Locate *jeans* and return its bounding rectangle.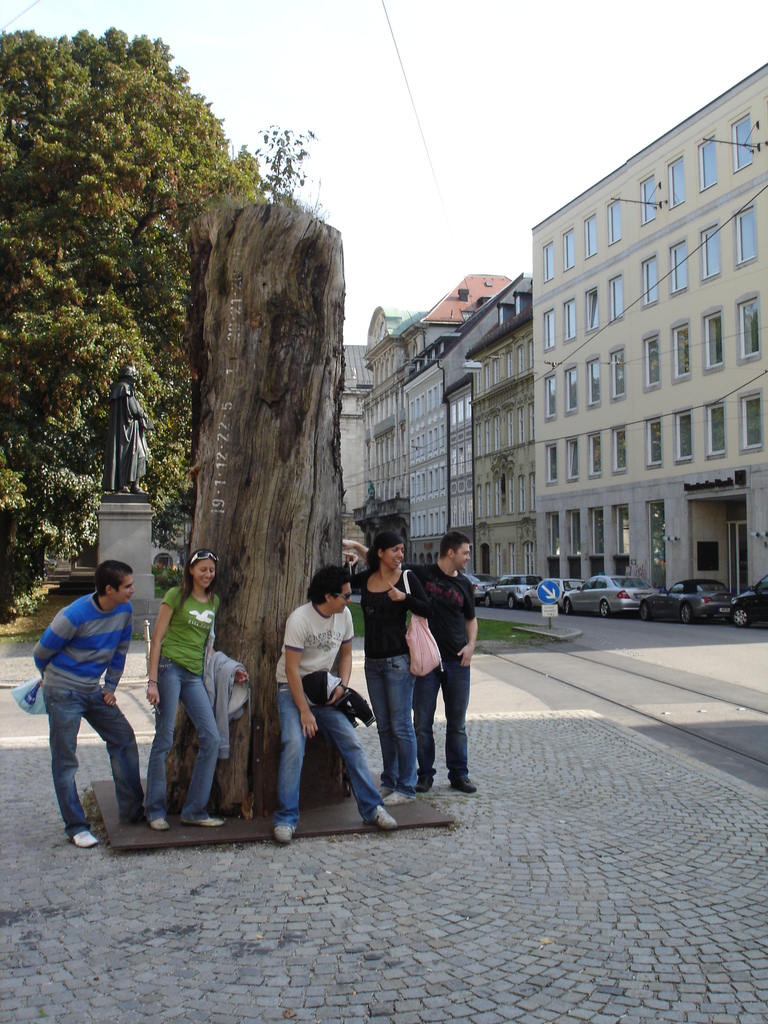
detection(33, 679, 135, 840).
